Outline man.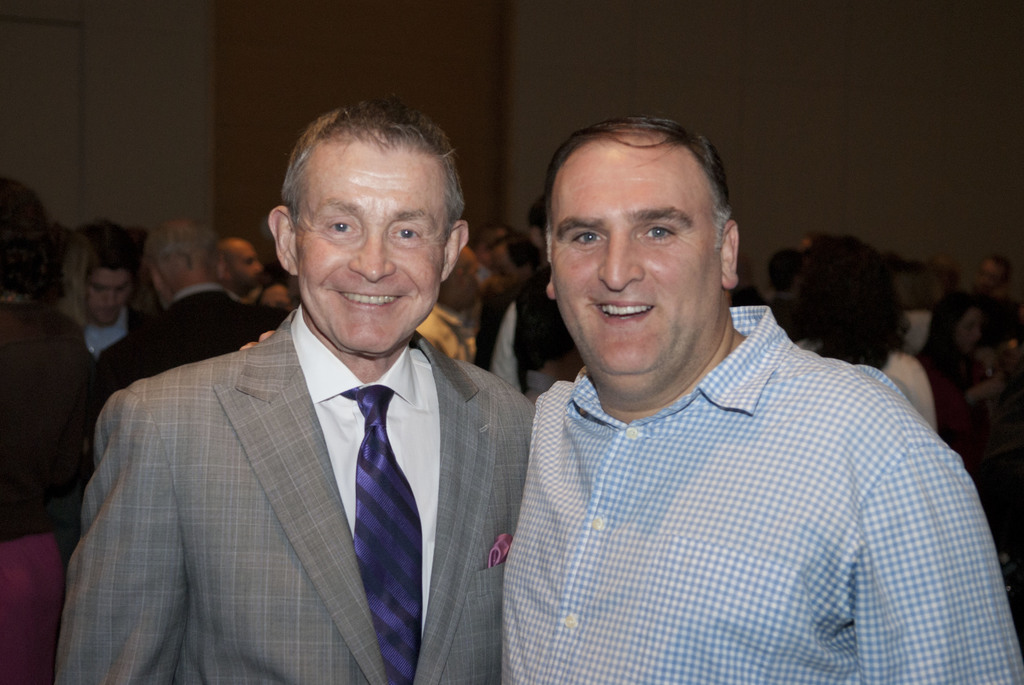
Outline: (left=975, top=262, right=1023, bottom=357).
